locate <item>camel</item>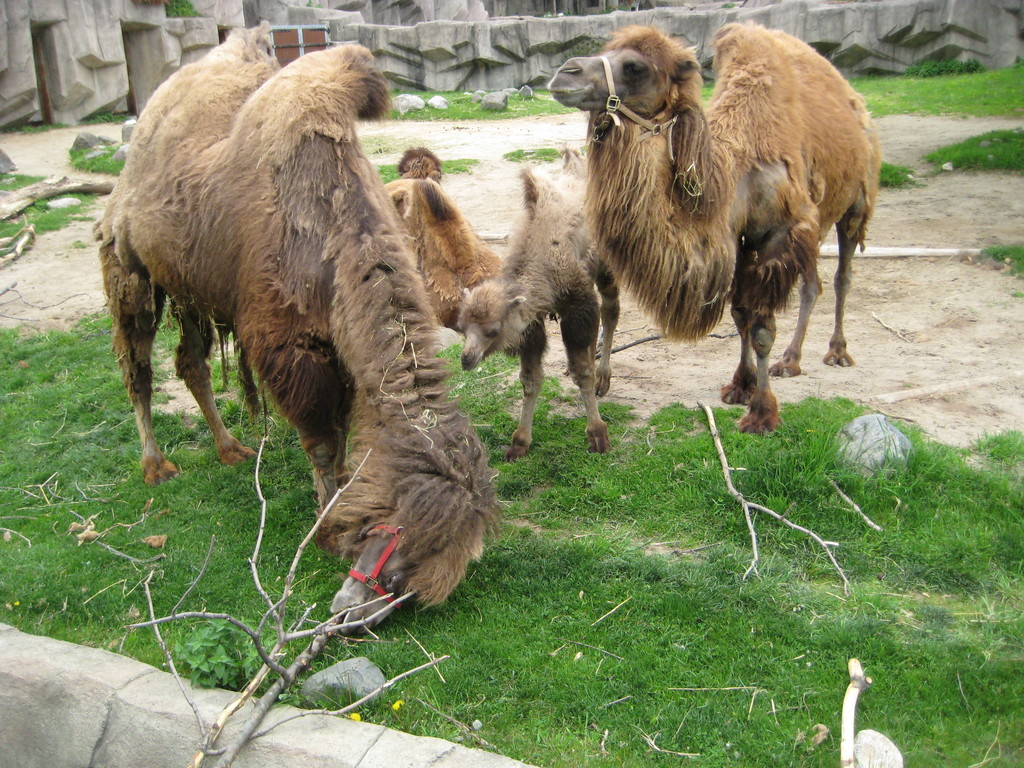
(x1=90, y1=24, x2=504, y2=634)
